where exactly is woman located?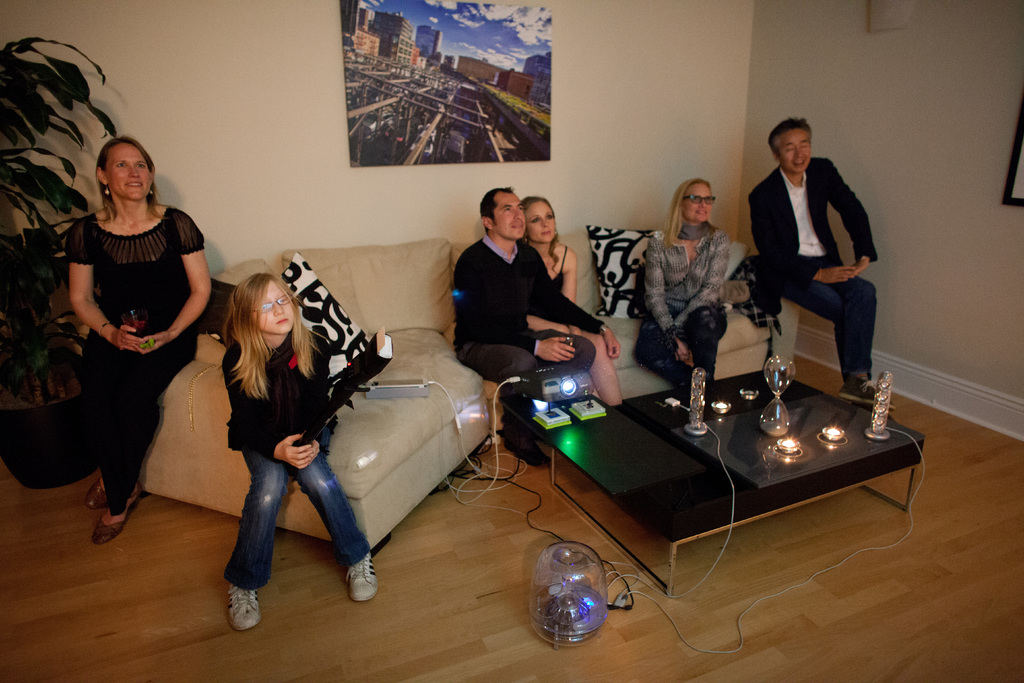
Its bounding box is <region>525, 197, 621, 410</region>.
